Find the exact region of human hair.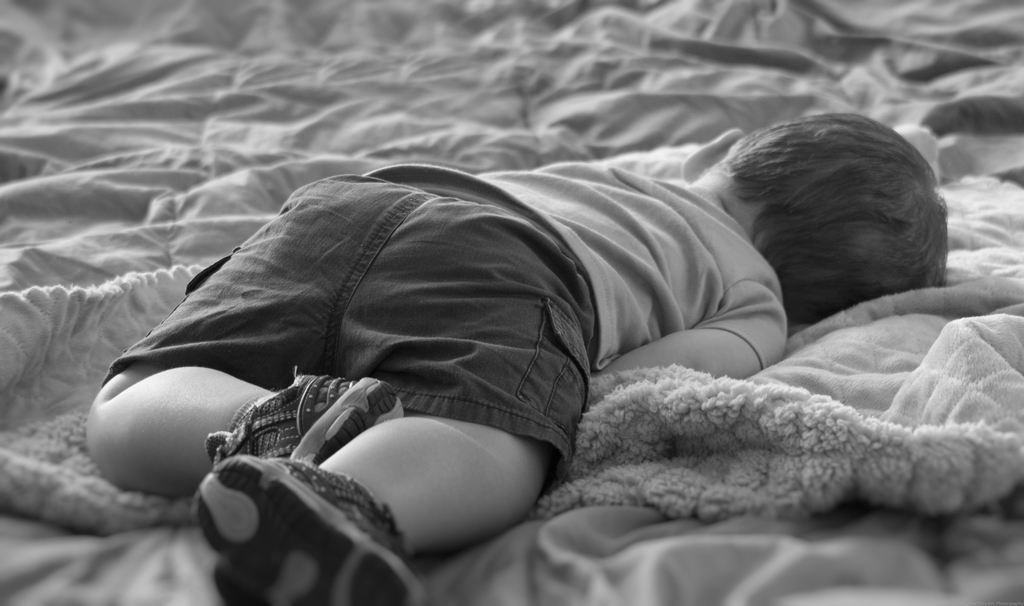
Exact region: [left=710, top=110, right=945, bottom=345].
